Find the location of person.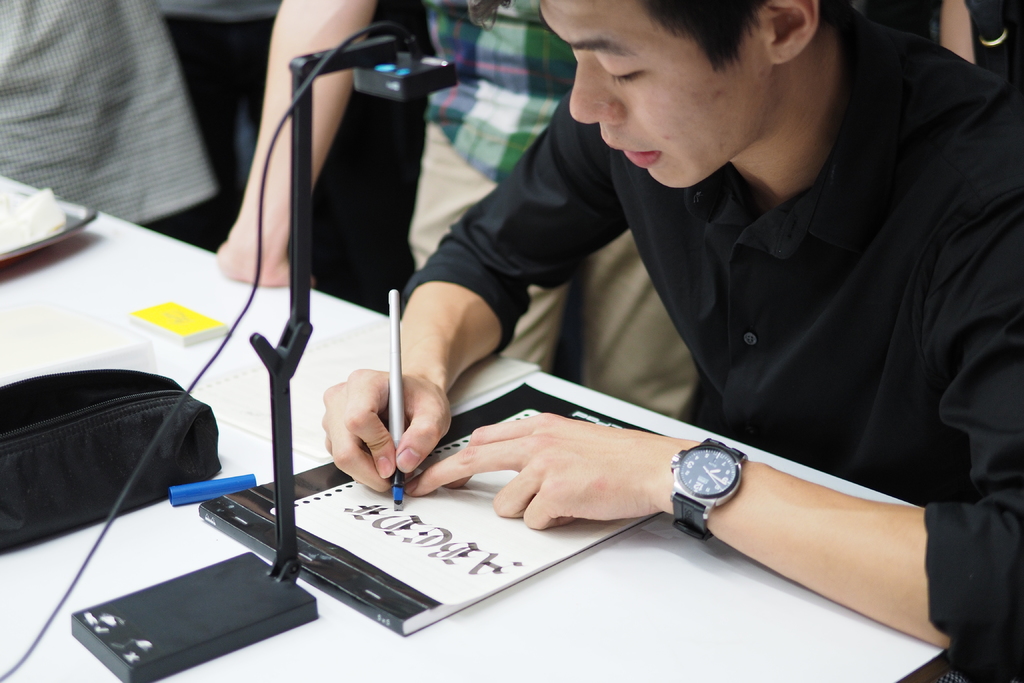
Location: region(0, 0, 376, 288).
